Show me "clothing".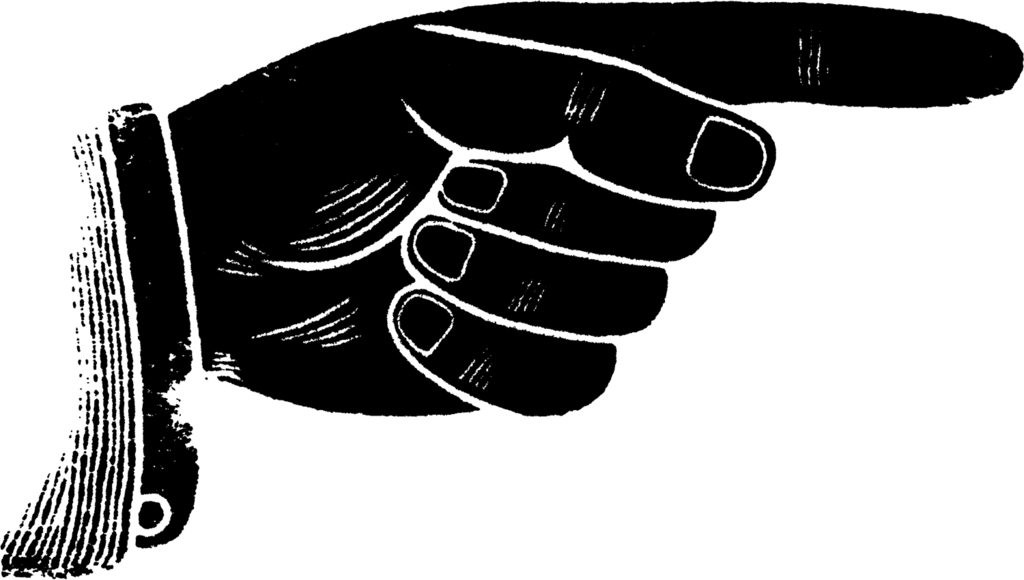
"clothing" is here: box=[0, 101, 197, 576].
